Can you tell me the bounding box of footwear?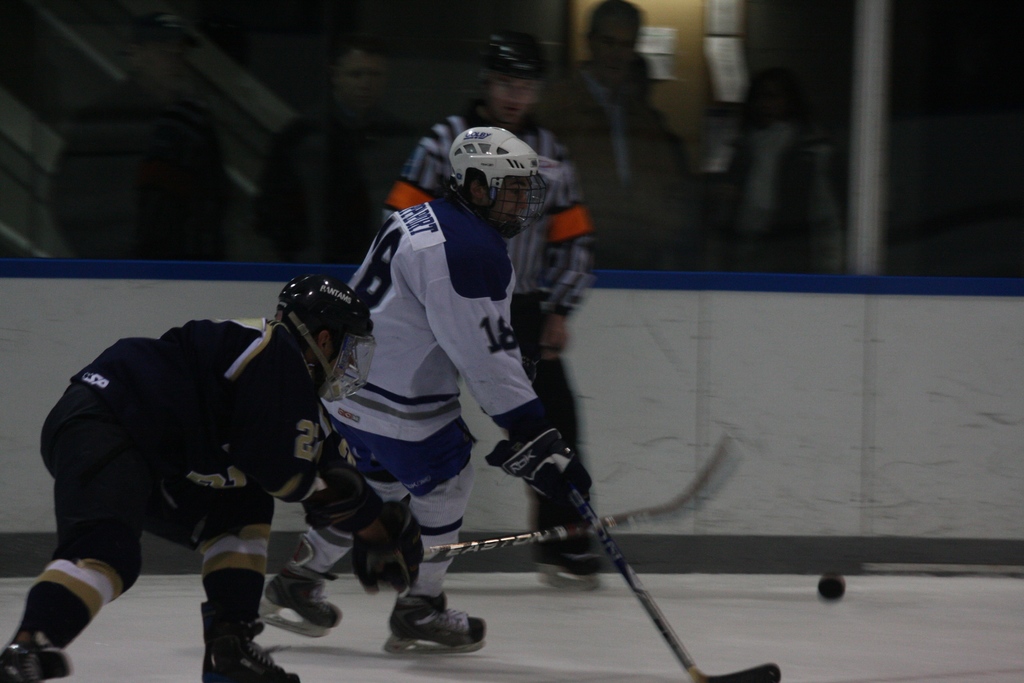
region(541, 546, 604, 580).
